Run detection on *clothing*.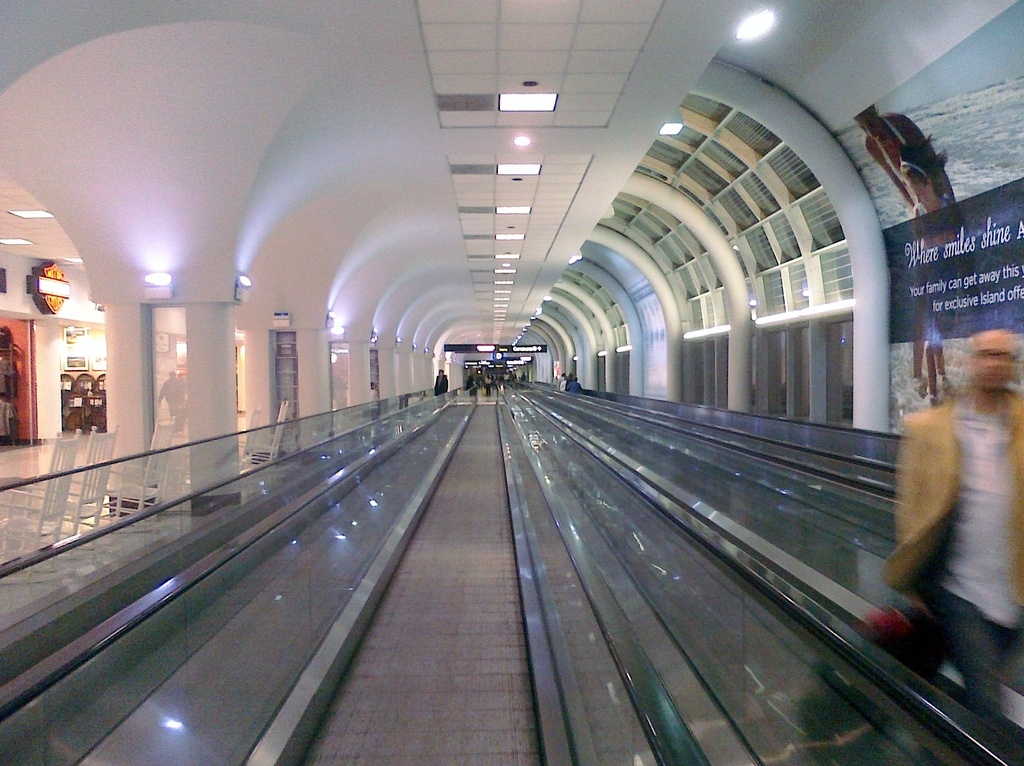
Result: Rect(560, 378, 566, 391).
